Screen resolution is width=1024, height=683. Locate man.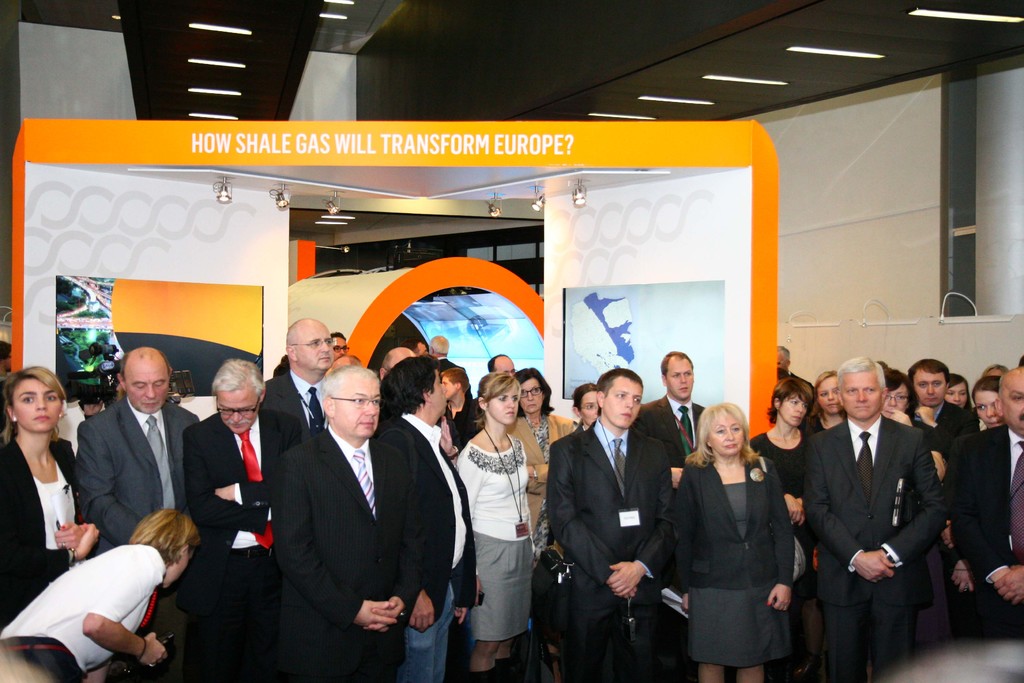
<bbox>76, 348, 205, 682</bbox>.
